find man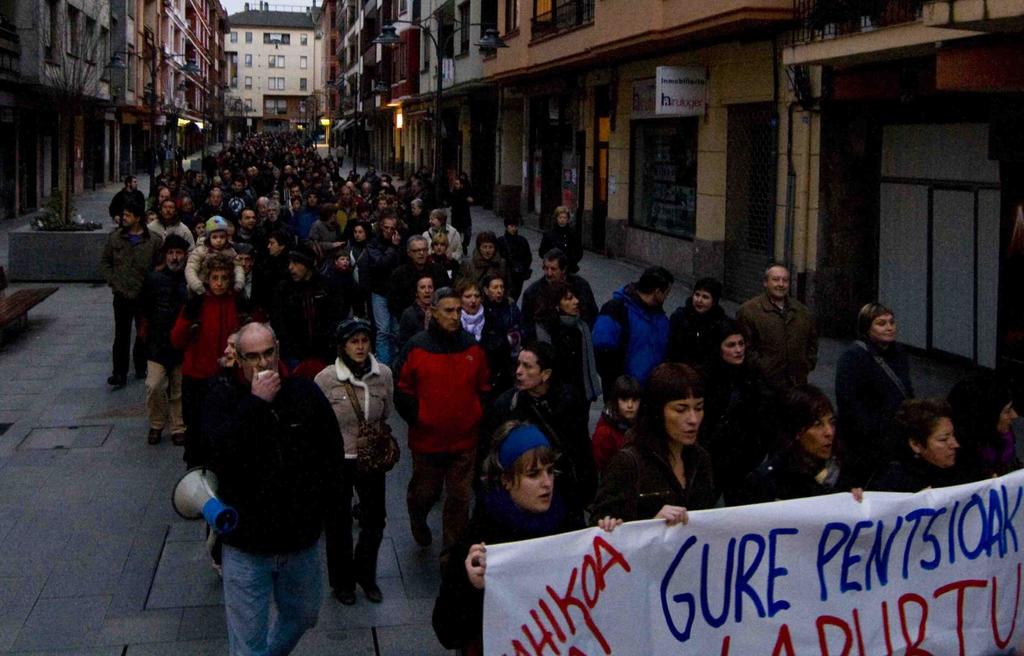
l=596, t=263, r=675, b=403
